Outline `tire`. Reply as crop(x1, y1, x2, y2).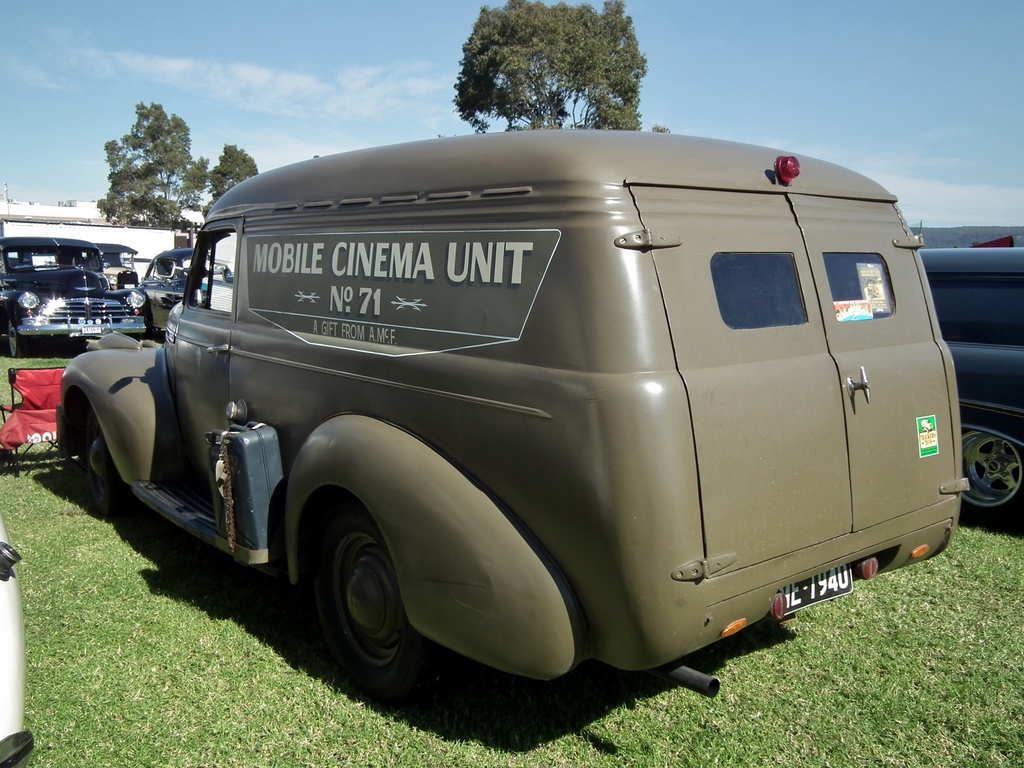
crop(3, 313, 33, 356).
